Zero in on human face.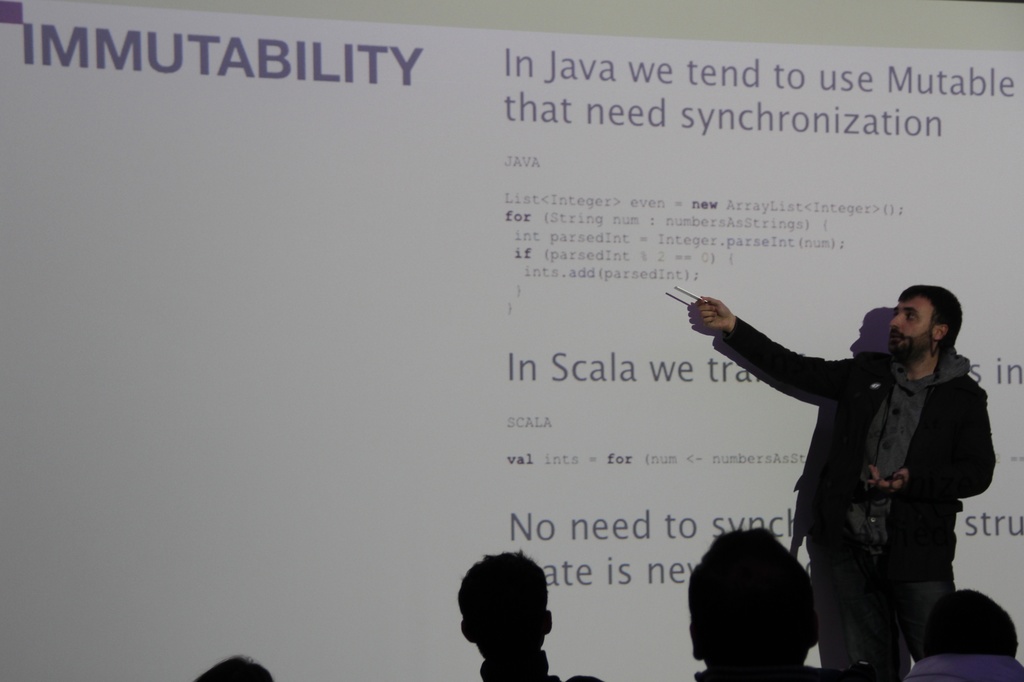
Zeroed in: <region>888, 295, 934, 354</region>.
